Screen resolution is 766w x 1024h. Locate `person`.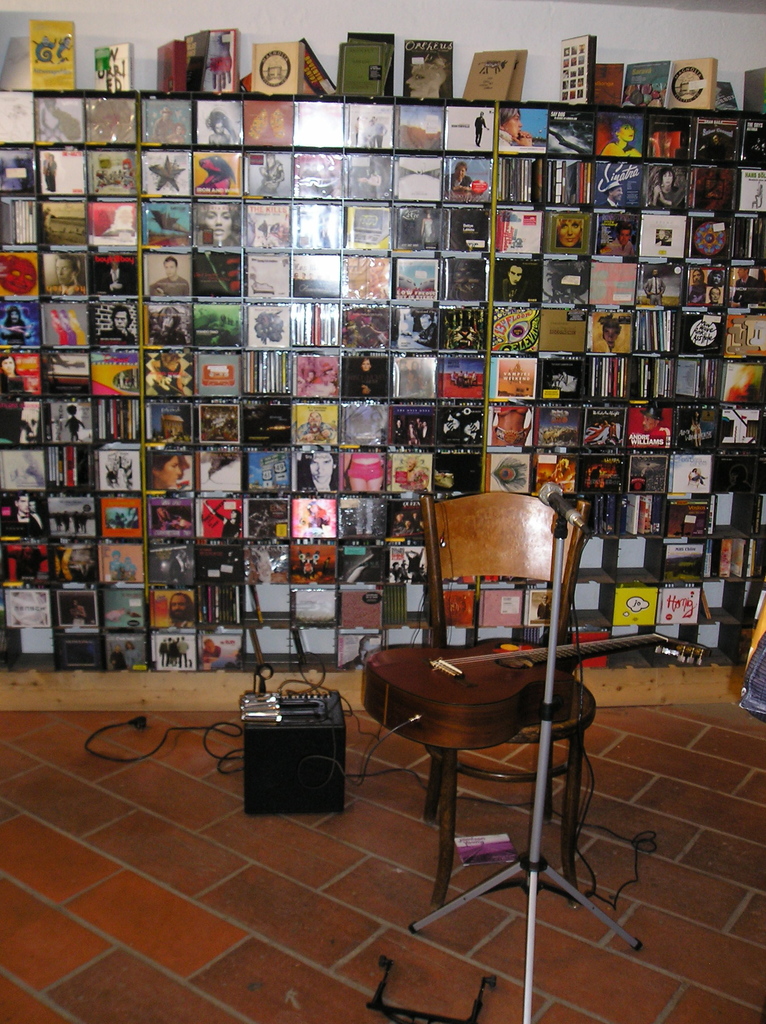
detection(126, 509, 136, 524).
